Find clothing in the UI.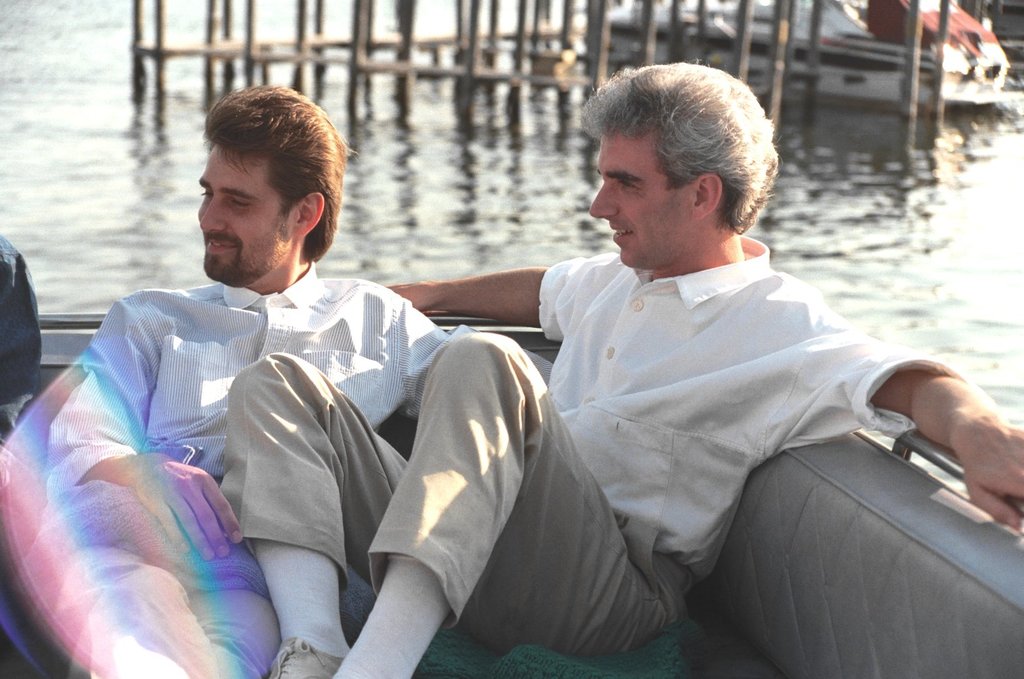
UI element at locate(222, 227, 965, 647).
